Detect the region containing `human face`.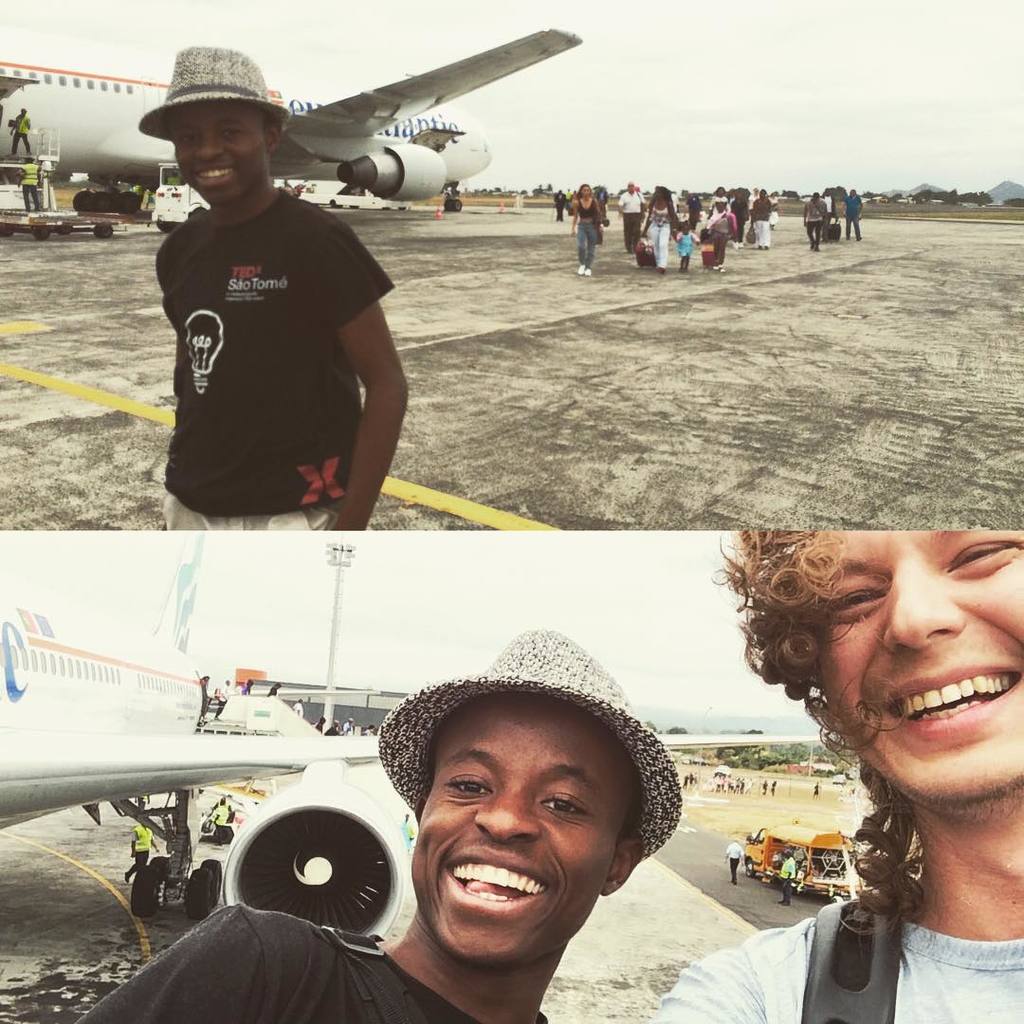
bbox=[414, 701, 623, 964].
